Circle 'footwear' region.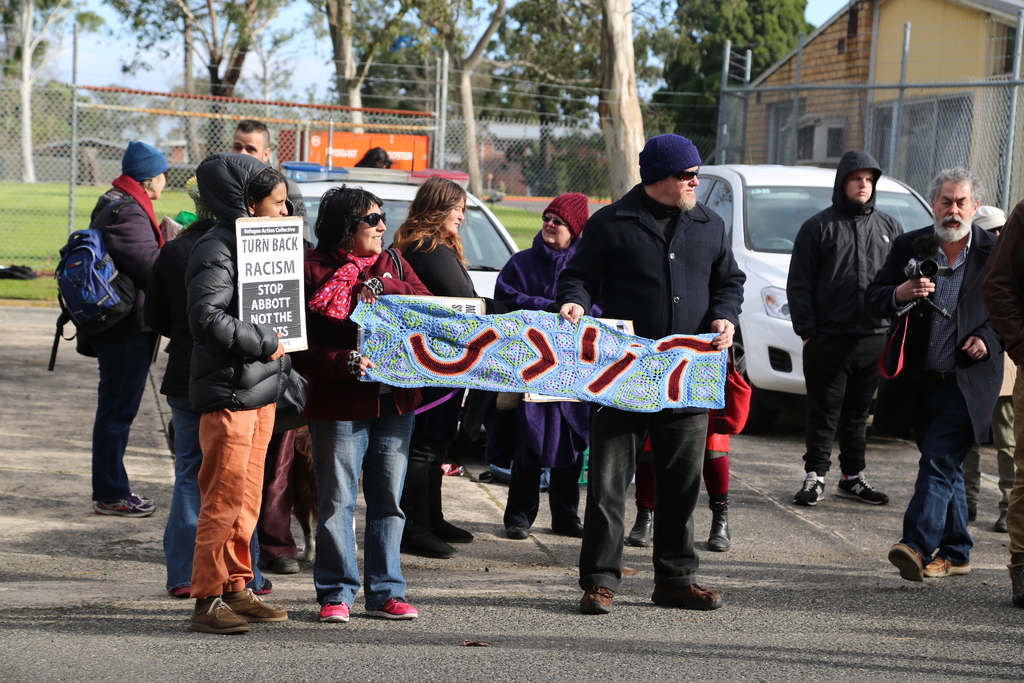
Region: (1009, 564, 1023, 608).
